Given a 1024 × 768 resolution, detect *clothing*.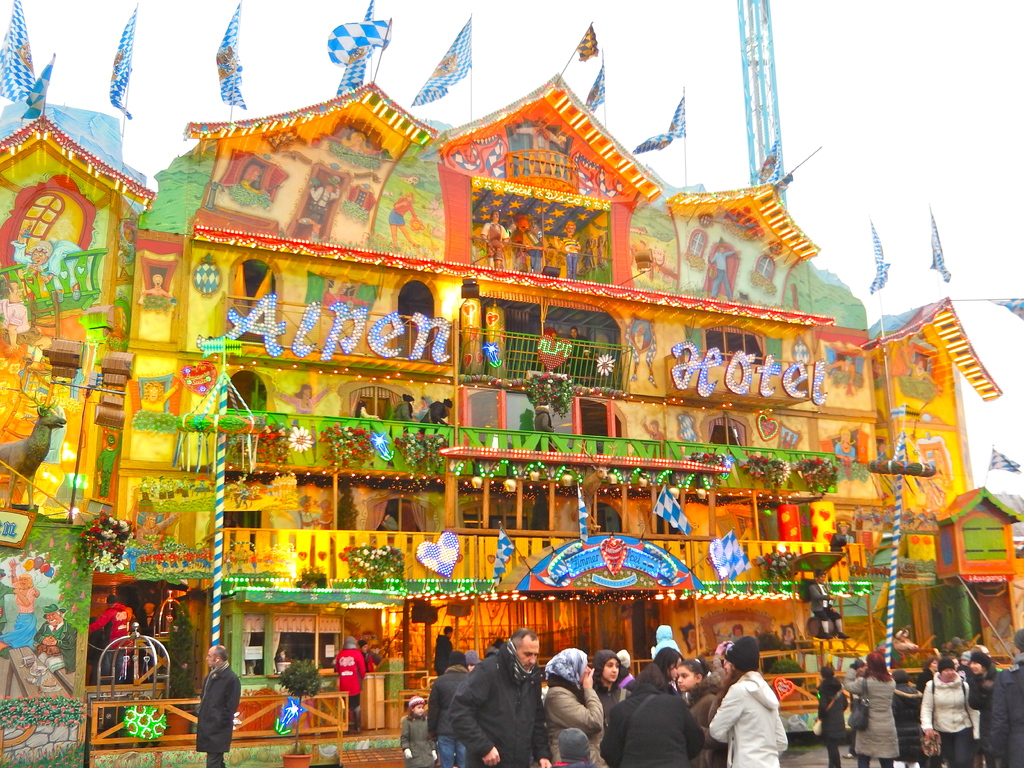
left=888, top=673, right=927, bottom=741.
